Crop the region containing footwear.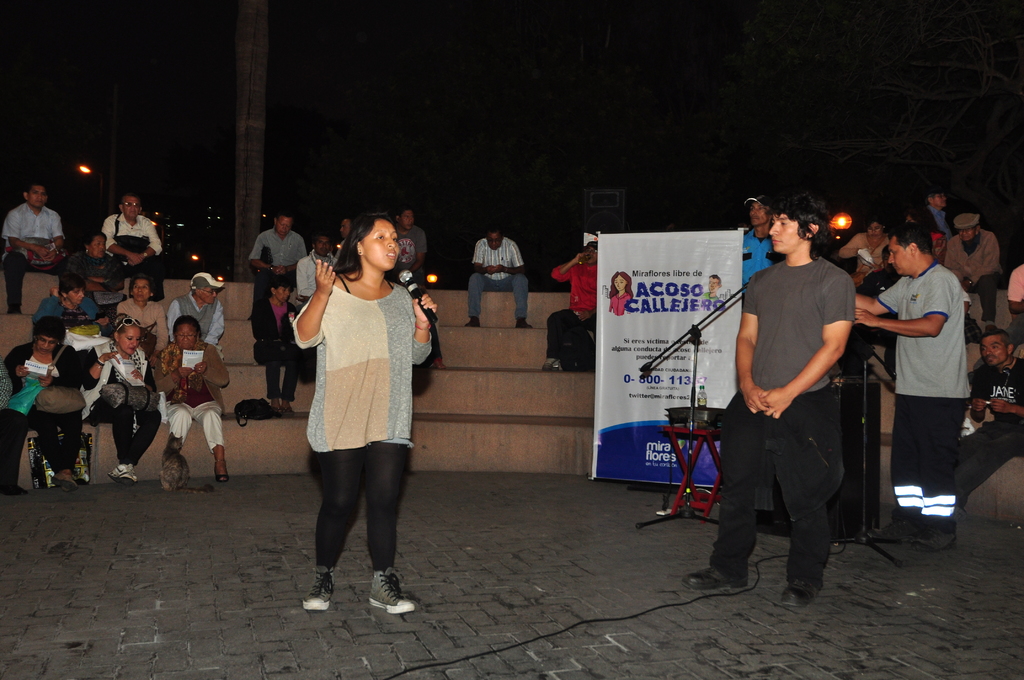
Crop region: detection(108, 461, 143, 489).
